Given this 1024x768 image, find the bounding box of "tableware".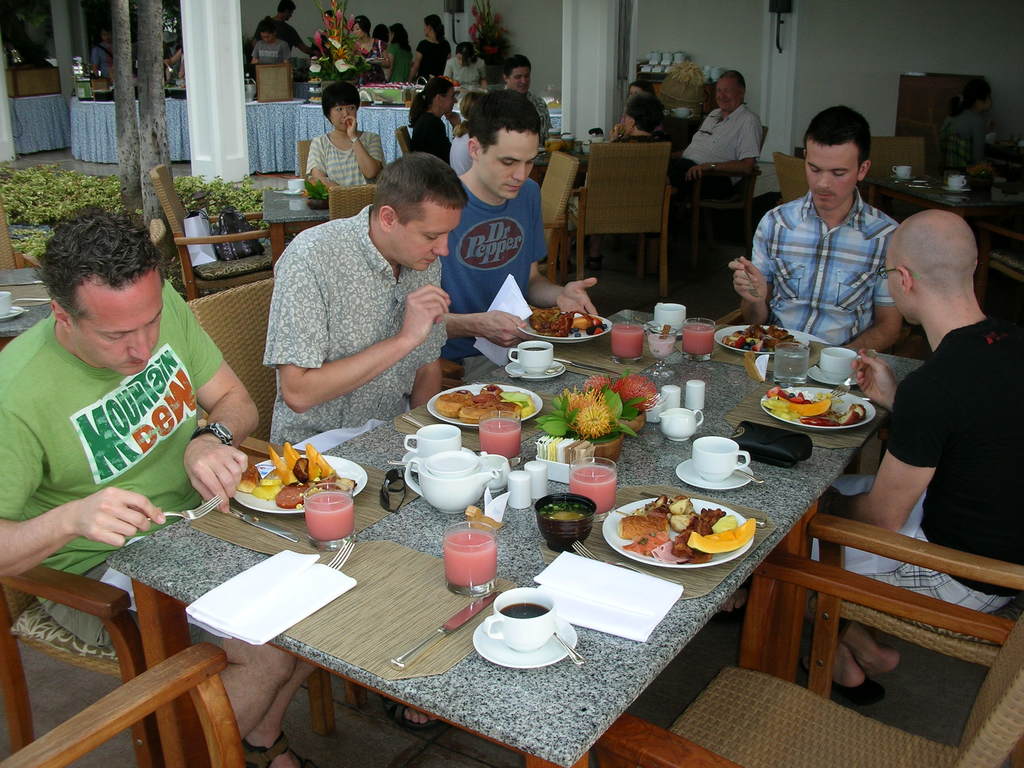
[758, 382, 874, 433].
